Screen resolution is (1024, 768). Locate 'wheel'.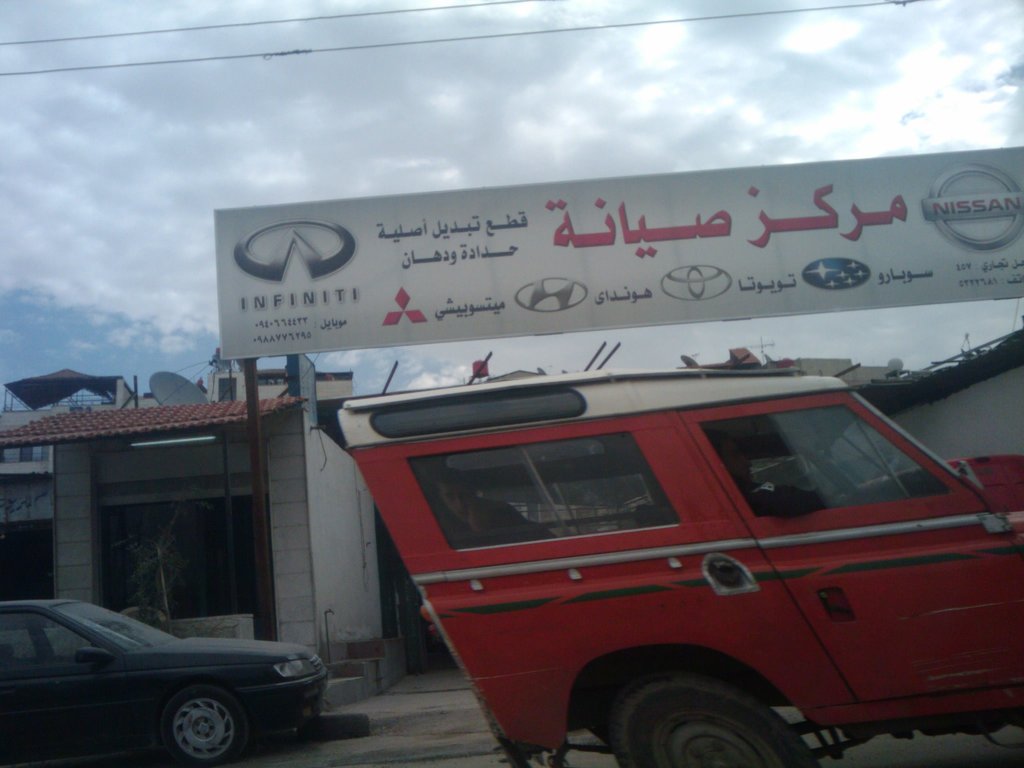
x1=159 y1=685 x2=245 y2=767.
